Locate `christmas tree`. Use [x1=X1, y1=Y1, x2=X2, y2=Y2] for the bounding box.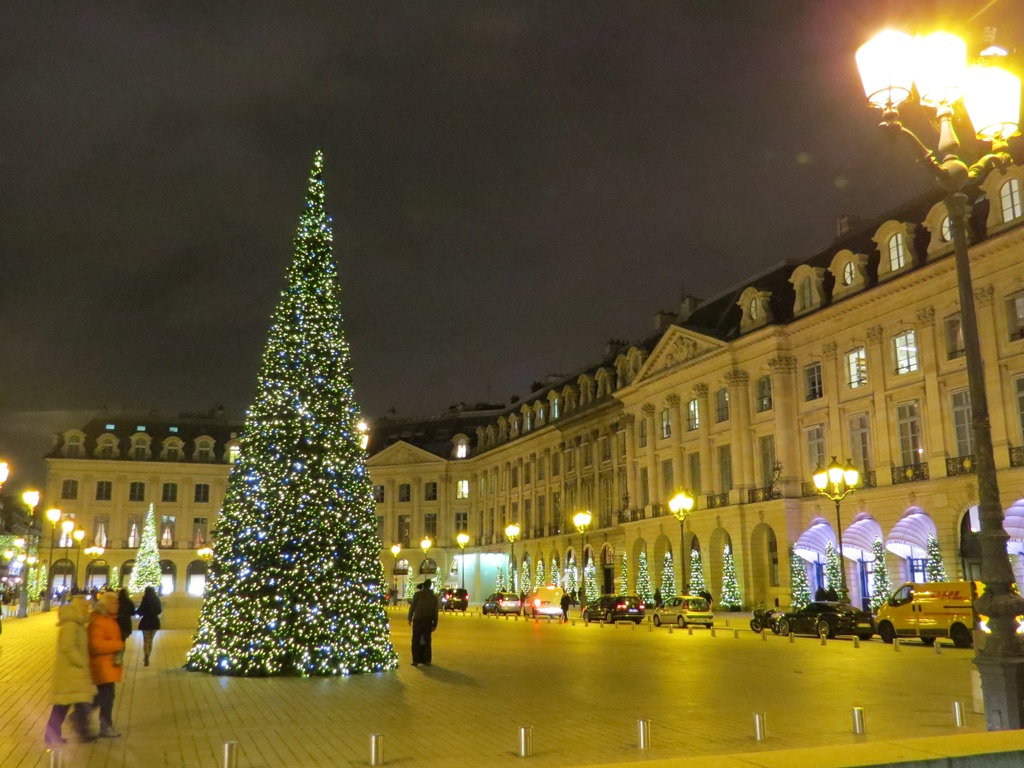
[x1=583, y1=556, x2=597, y2=607].
